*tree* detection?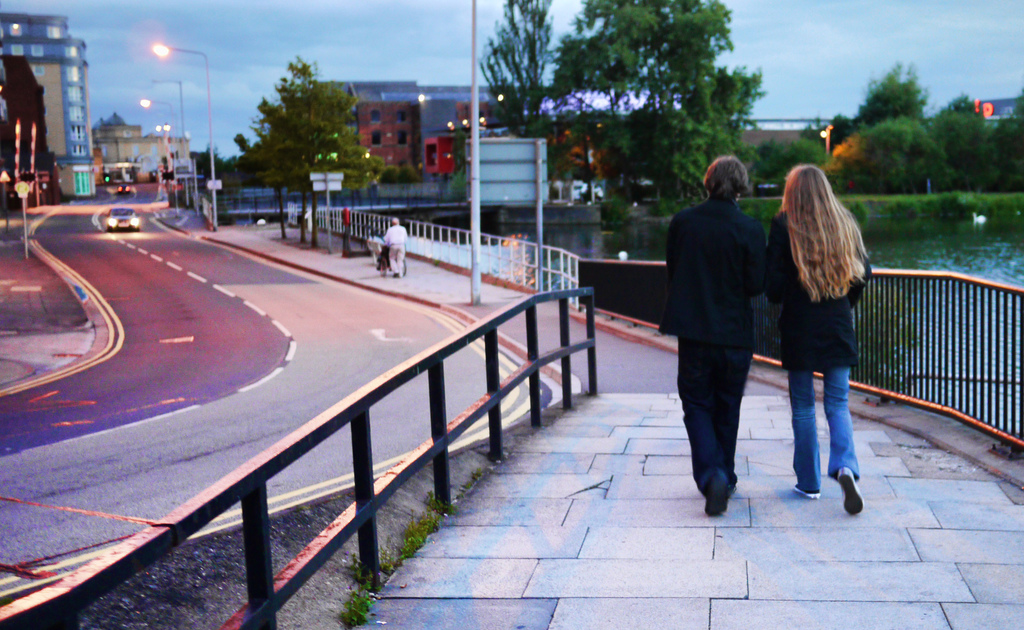
detection(938, 89, 1002, 189)
